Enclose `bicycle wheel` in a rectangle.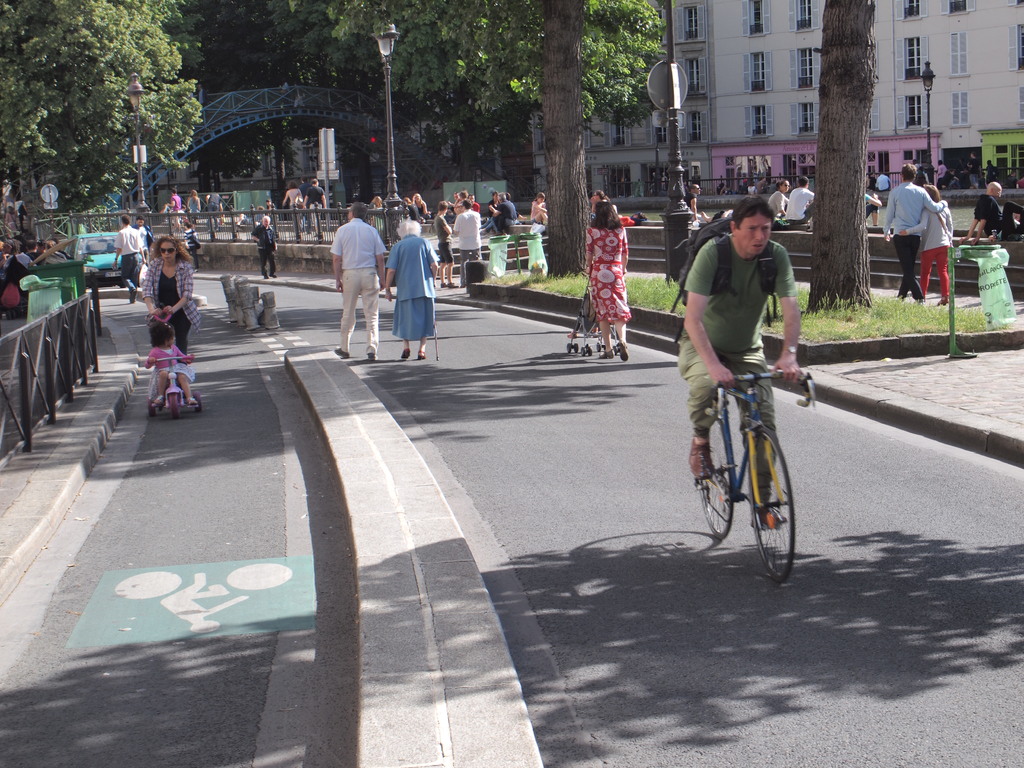
(x1=746, y1=424, x2=808, y2=590).
